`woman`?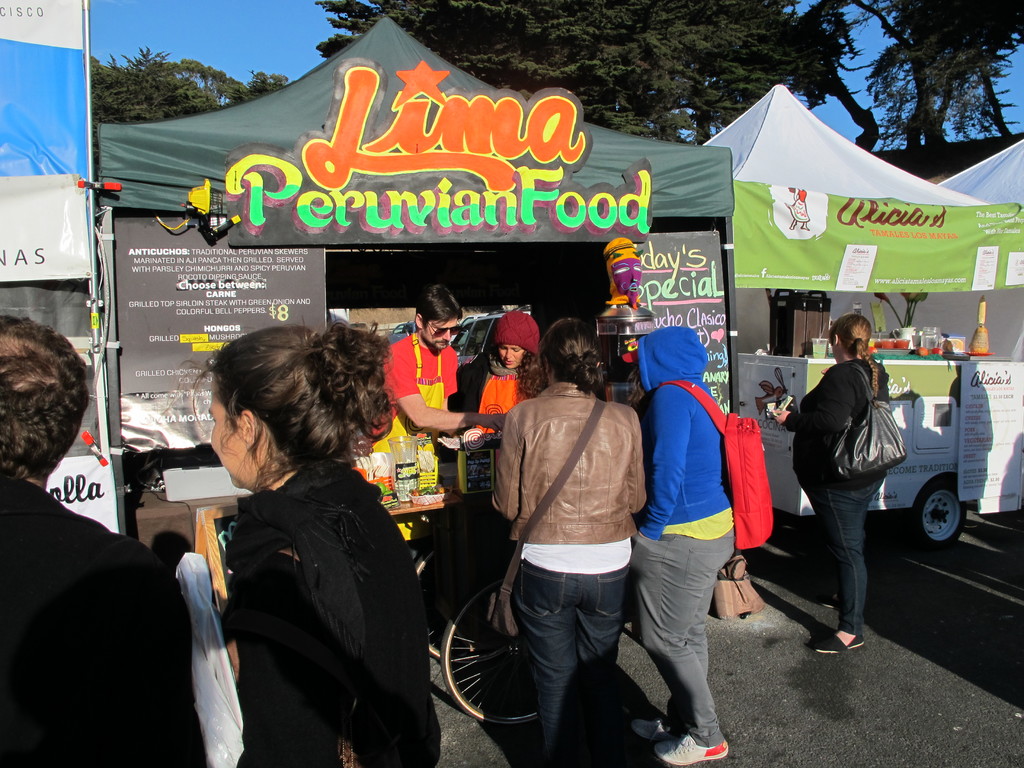
bbox=(490, 316, 646, 767)
